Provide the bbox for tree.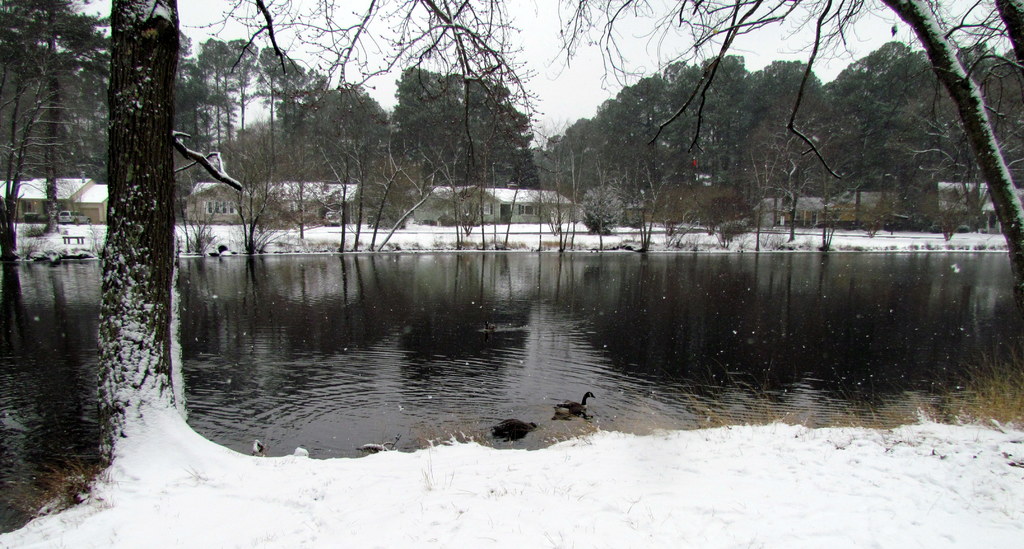
[left=230, top=38, right=262, bottom=134].
